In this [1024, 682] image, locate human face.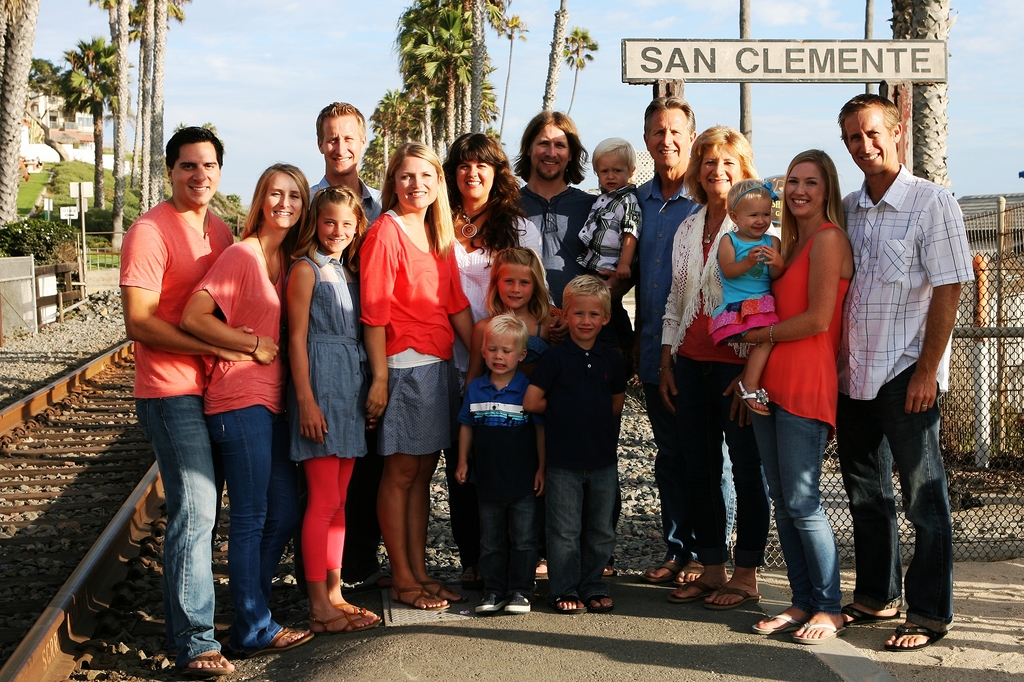
Bounding box: 735, 197, 771, 236.
